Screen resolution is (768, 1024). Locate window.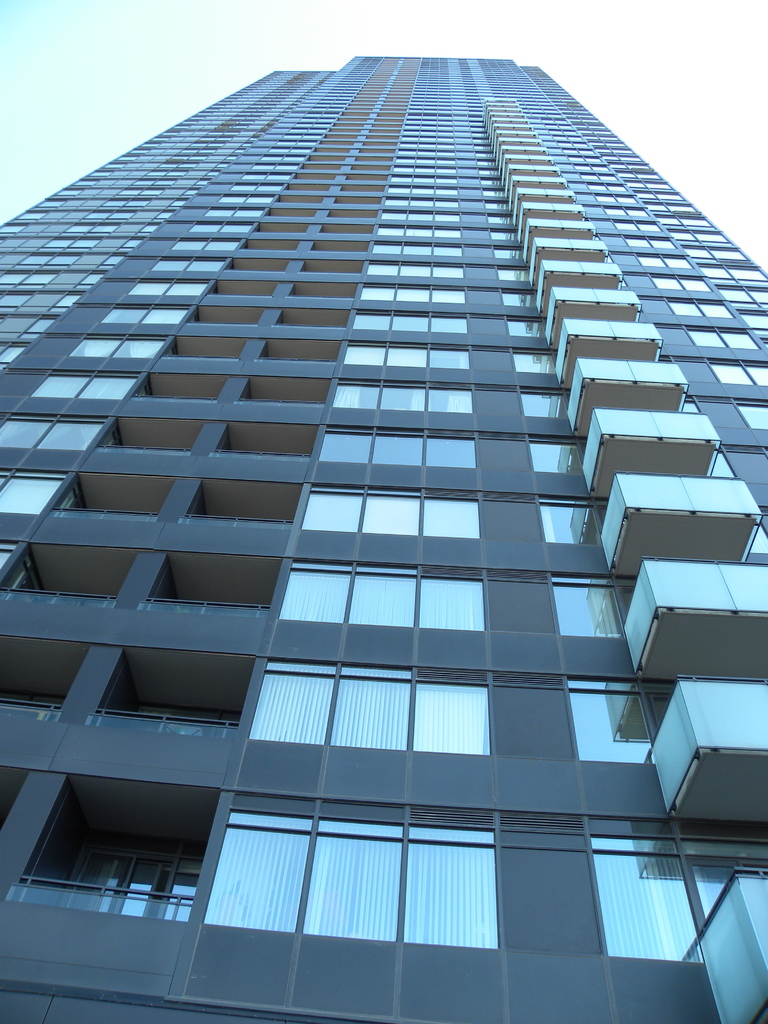
<box>530,431,572,475</box>.
